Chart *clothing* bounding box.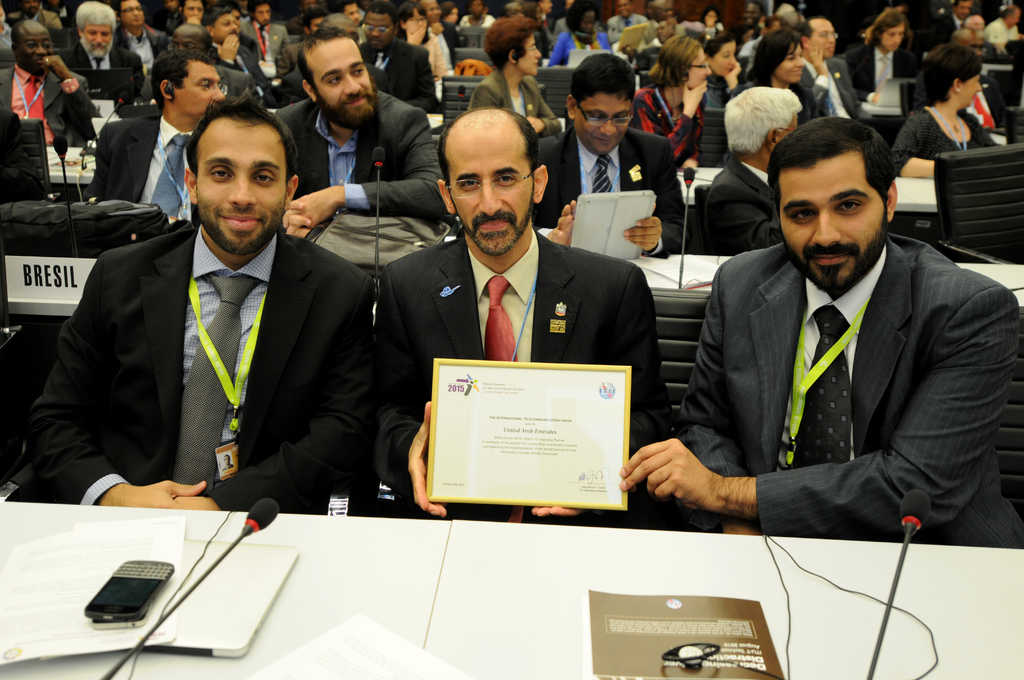
Charted: (460,13,493,34).
